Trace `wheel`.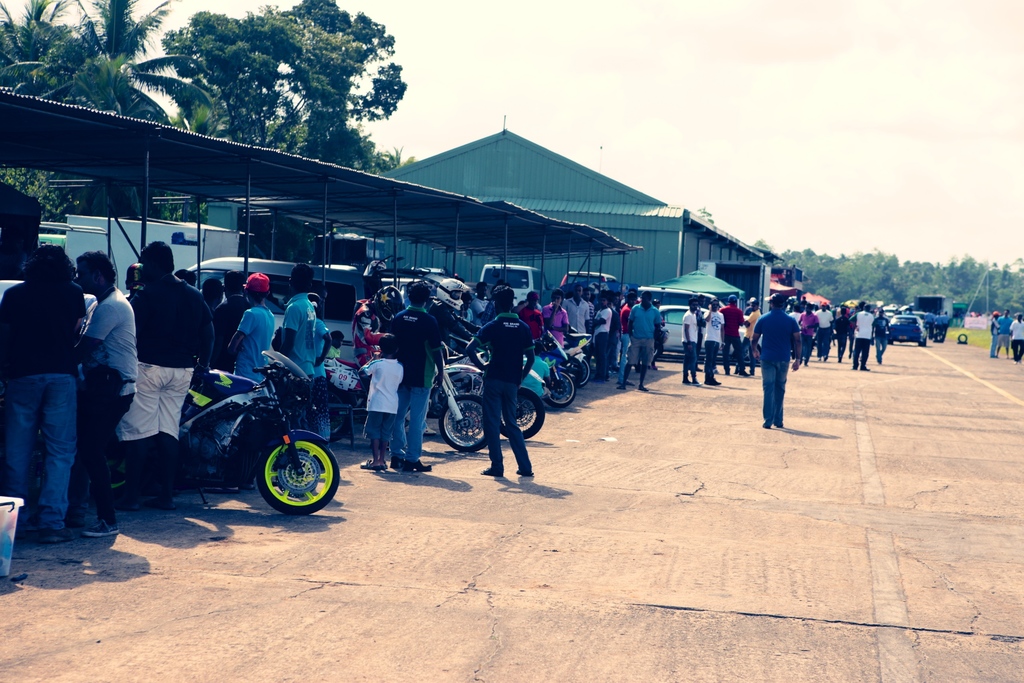
Traced to <bbox>568, 358, 589, 388</bbox>.
